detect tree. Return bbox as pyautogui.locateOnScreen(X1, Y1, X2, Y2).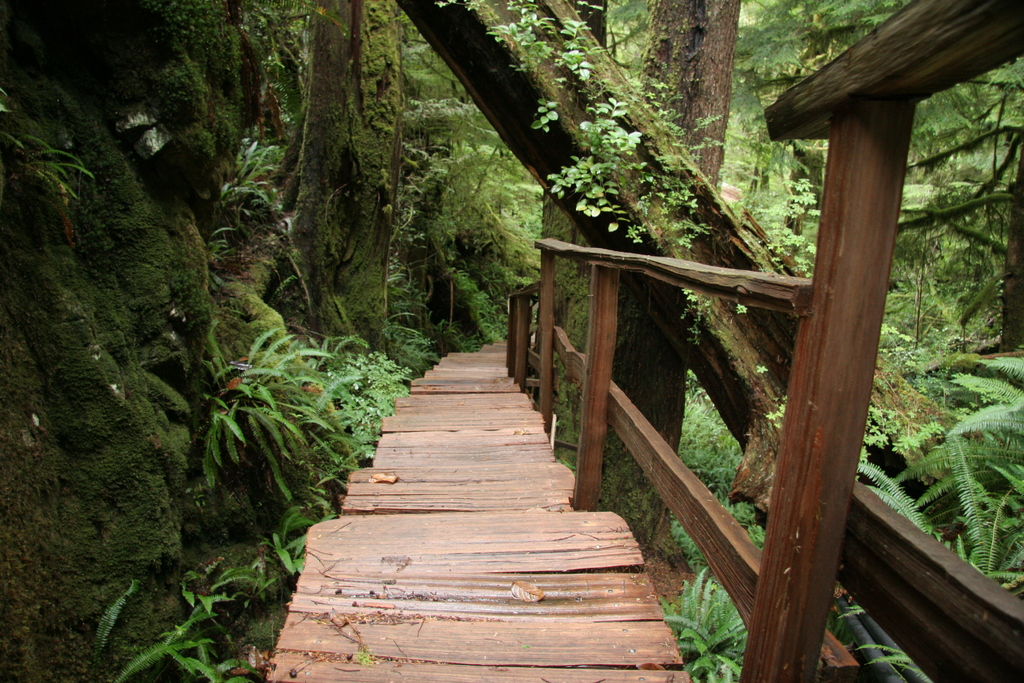
pyautogui.locateOnScreen(275, 0, 399, 362).
